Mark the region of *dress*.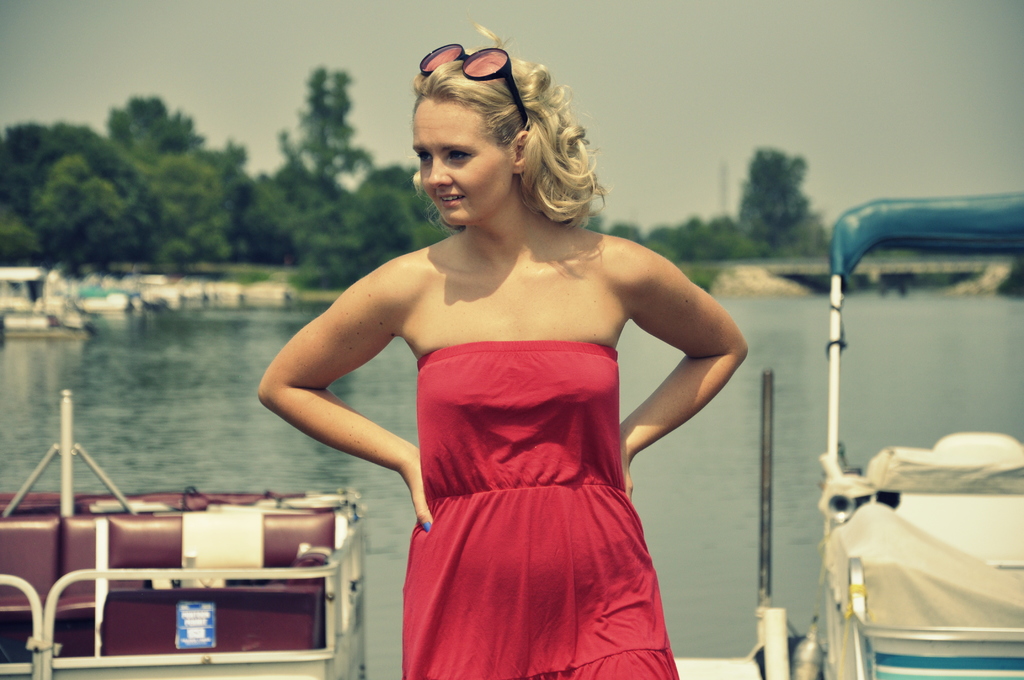
Region: bbox=(398, 340, 680, 679).
